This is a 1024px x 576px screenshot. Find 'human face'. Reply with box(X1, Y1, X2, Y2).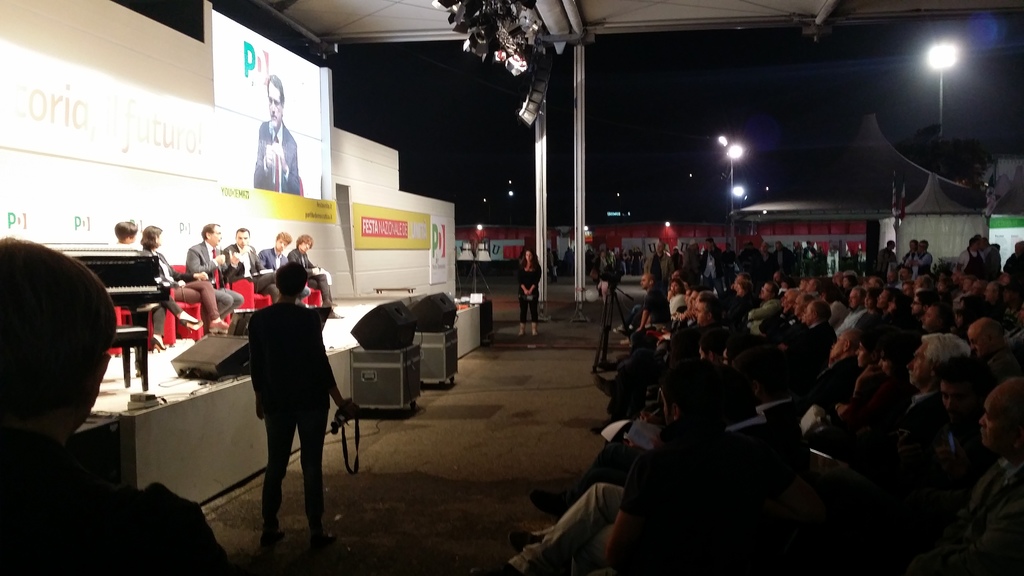
box(899, 269, 908, 278).
